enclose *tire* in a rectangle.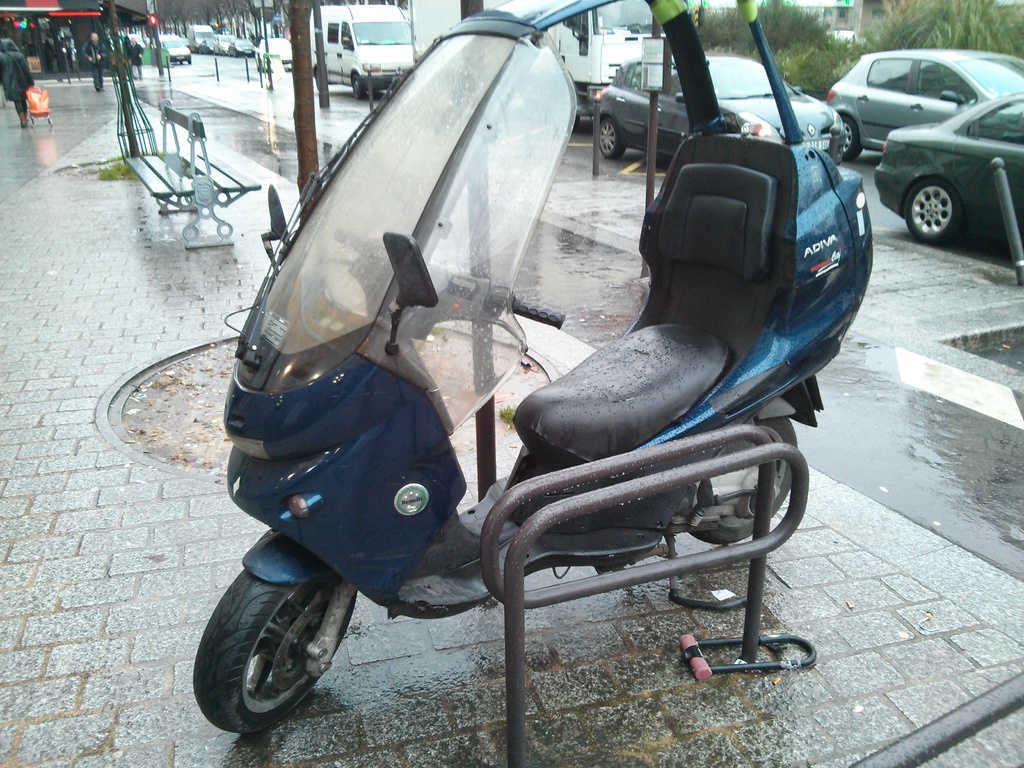
crop(353, 71, 367, 102).
